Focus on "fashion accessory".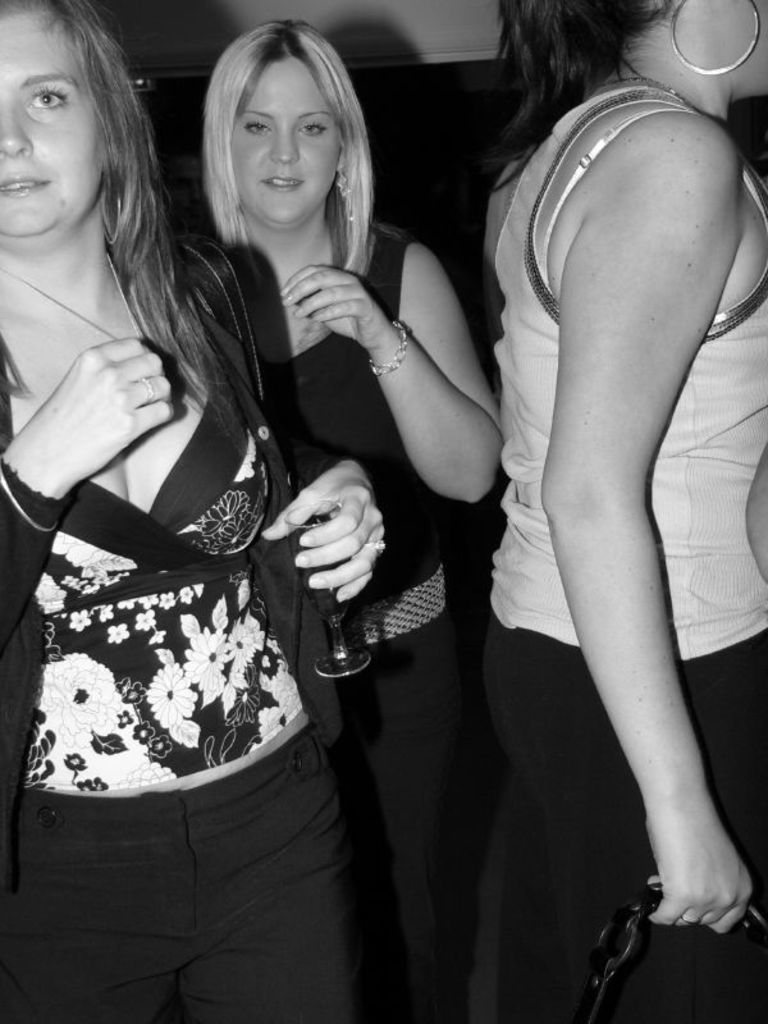
Focused at 369,532,387,549.
